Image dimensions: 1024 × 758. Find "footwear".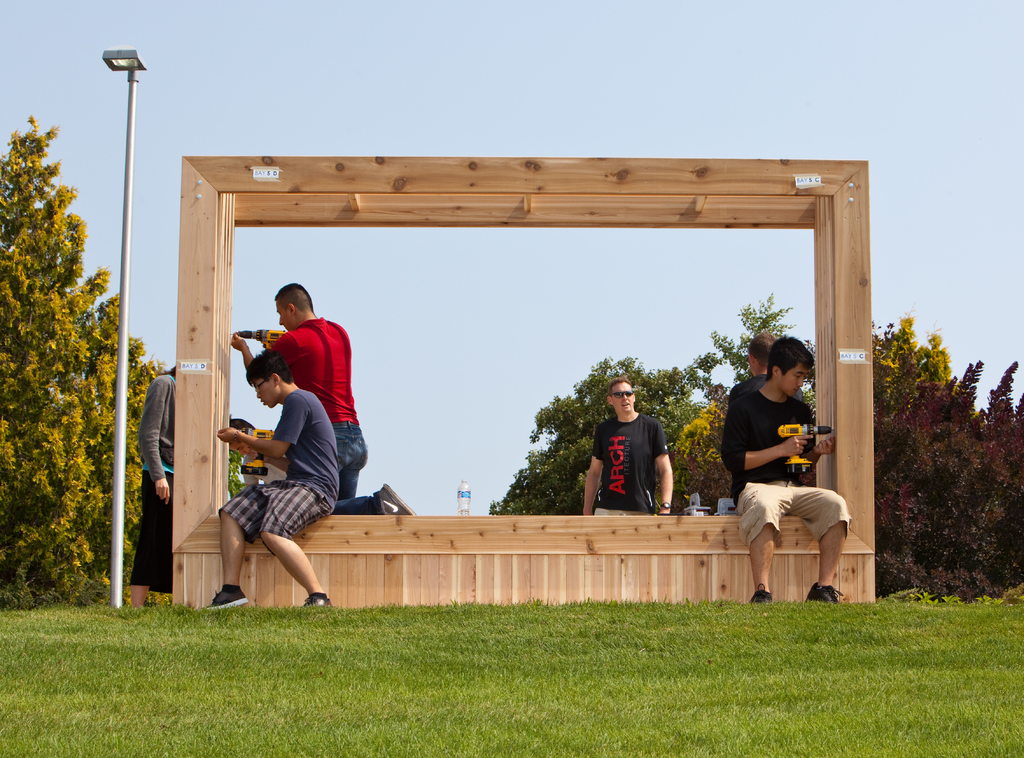
[302,586,333,610].
